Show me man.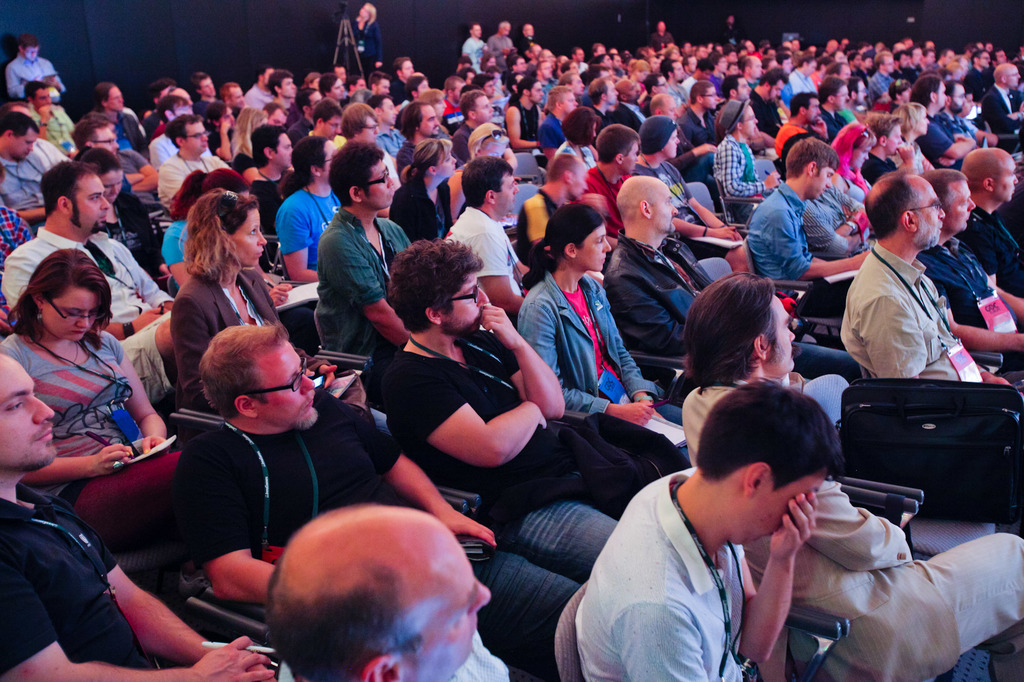
man is here: box(629, 105, 753, 283).
